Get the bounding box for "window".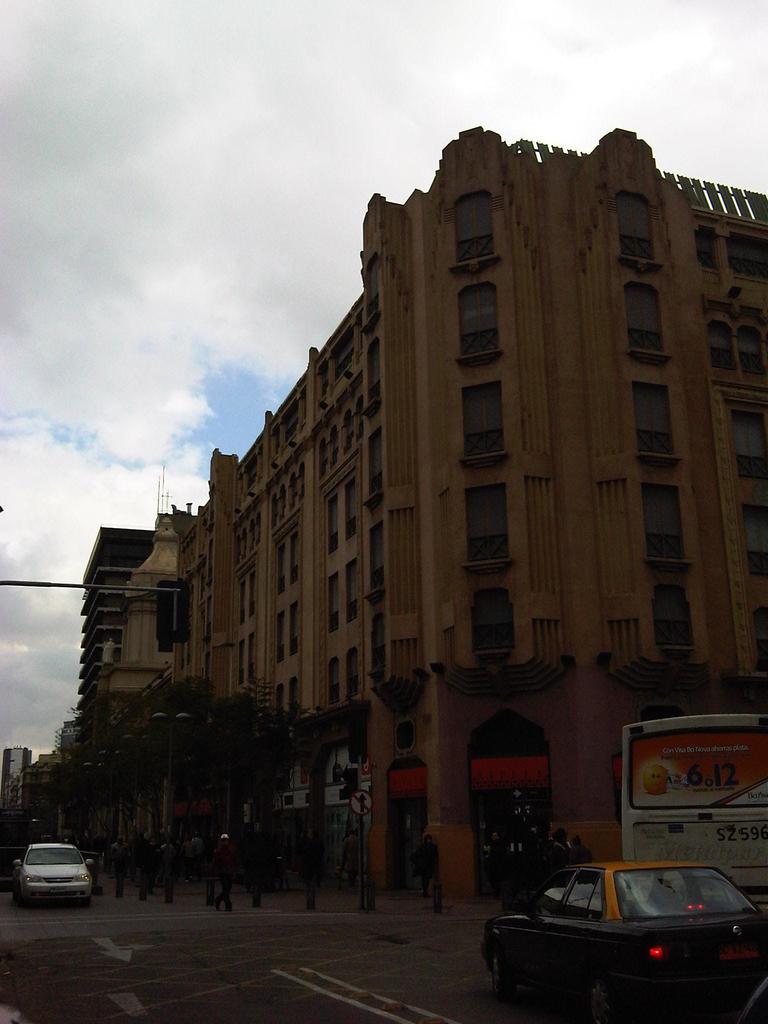
{"x1": 458, "y1": 386, "x2": 512, "y2": 458}.
